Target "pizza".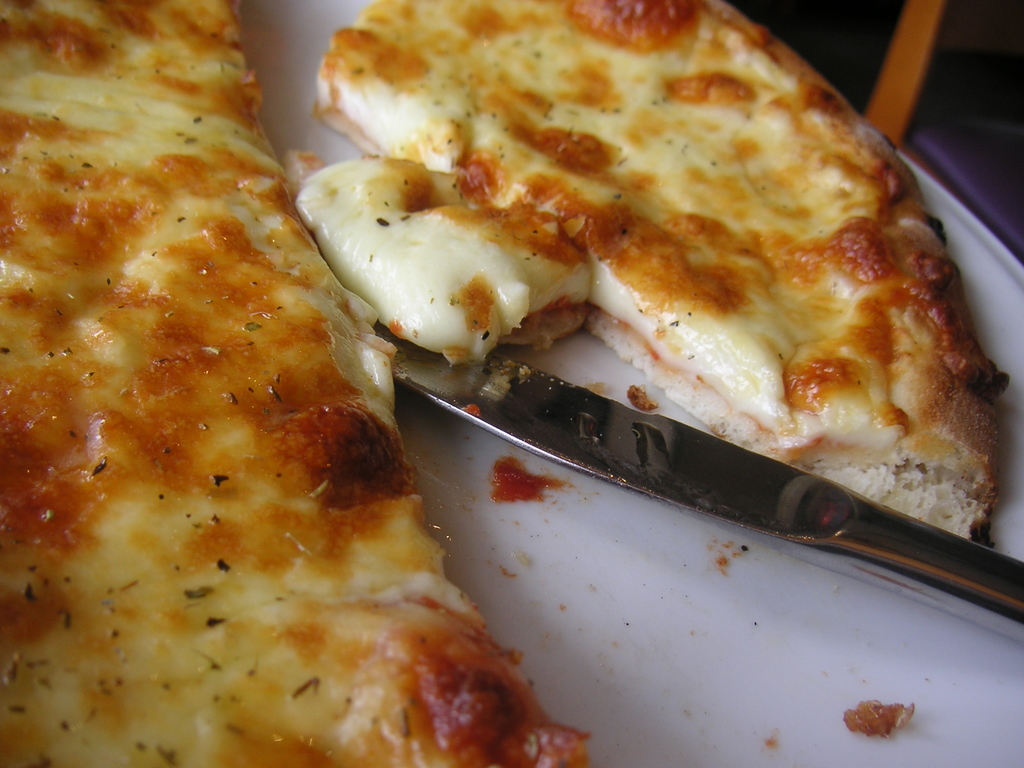
Target region: bbox(337, 0, 973, 570).
